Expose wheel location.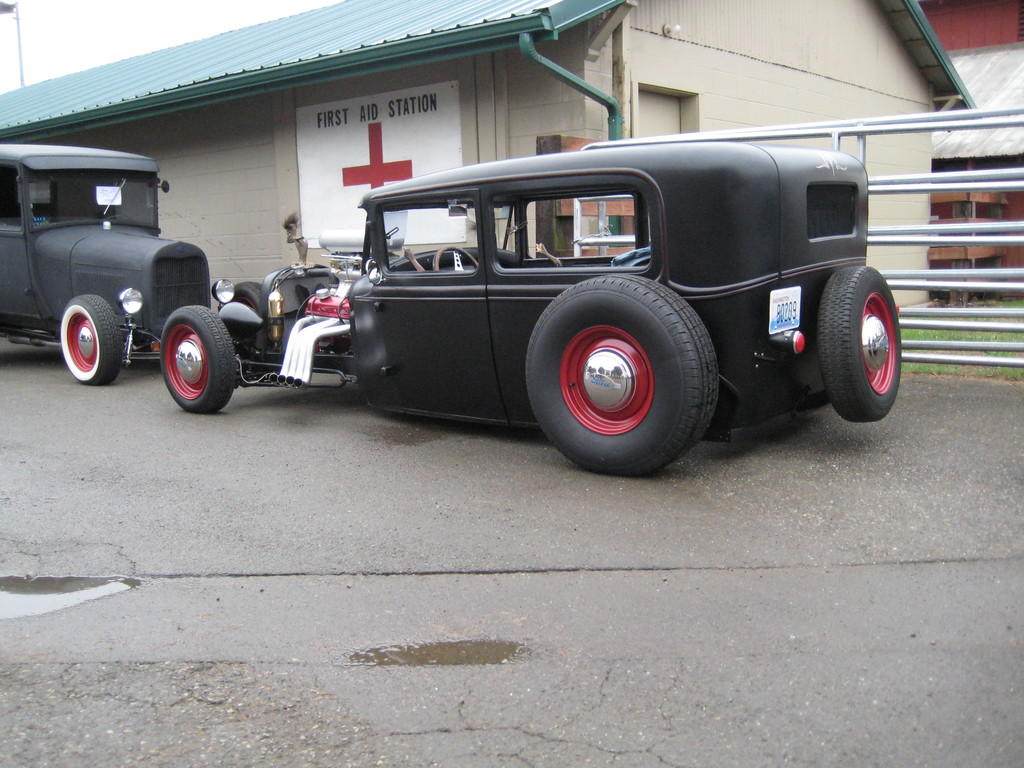
Exposed at region(525, 275, 719, 479).
